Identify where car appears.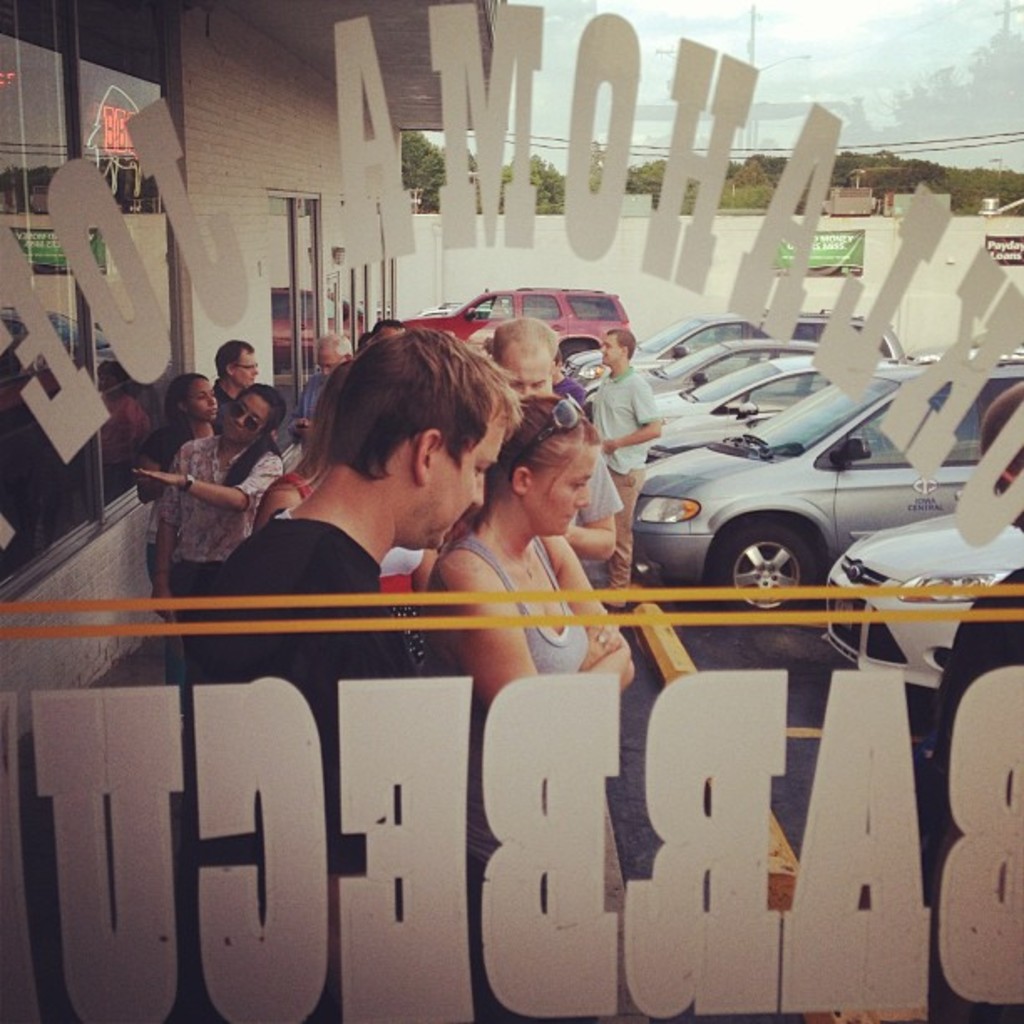
Appears at 820 485 1022 674.
